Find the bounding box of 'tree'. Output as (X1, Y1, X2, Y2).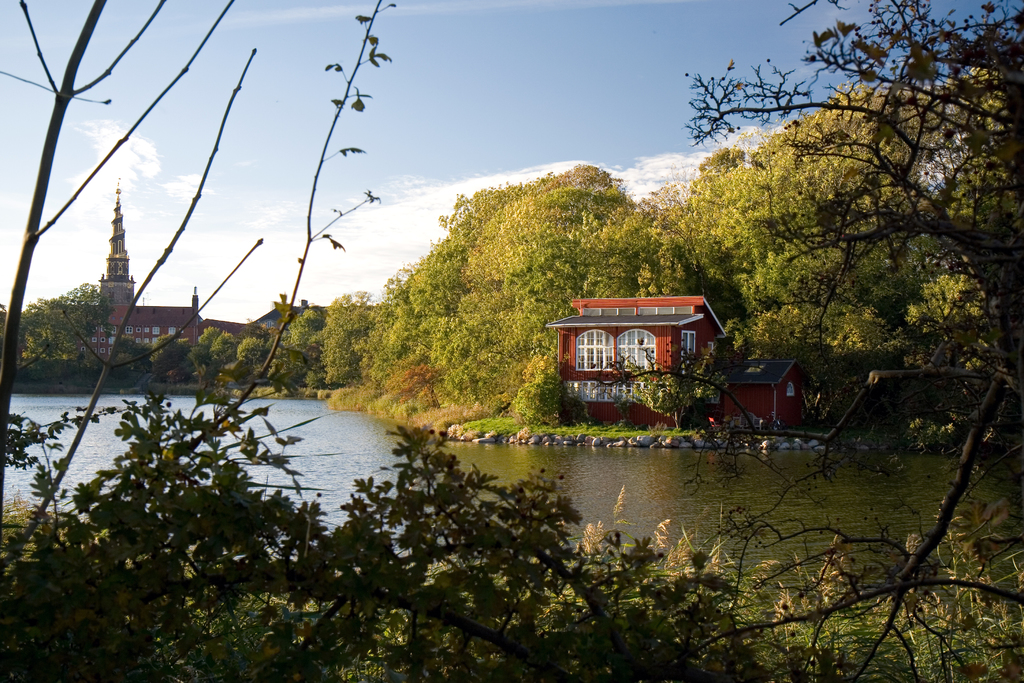
(184, 341, 210, 381).
